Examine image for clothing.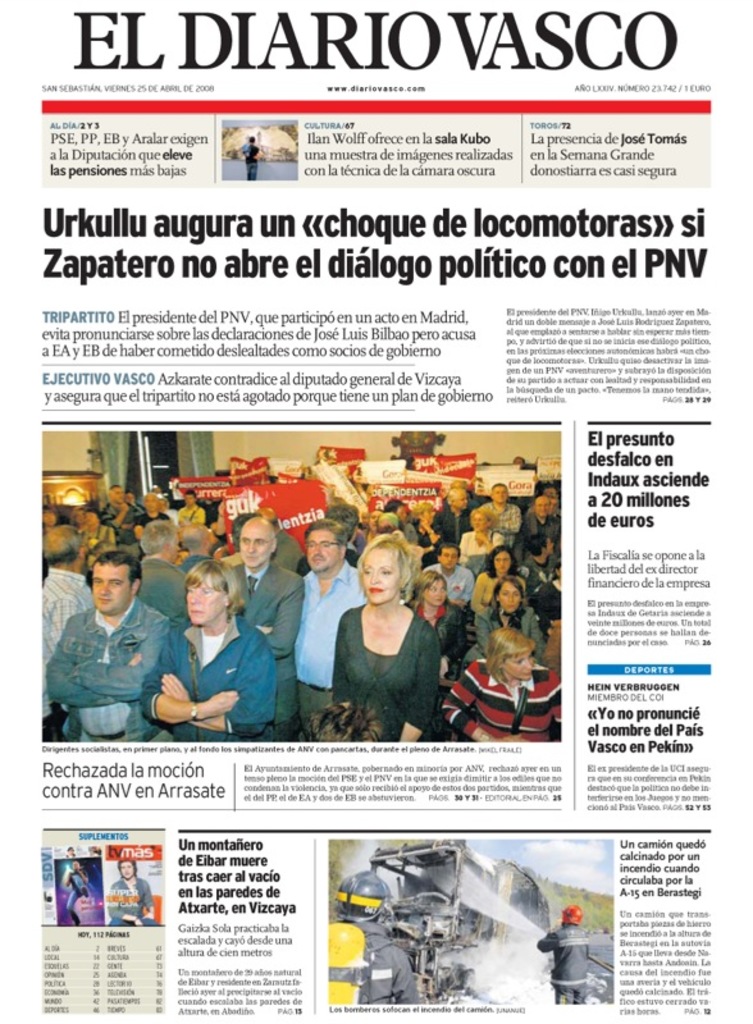
Examination result: select_region(104, 500, 136, 544).
